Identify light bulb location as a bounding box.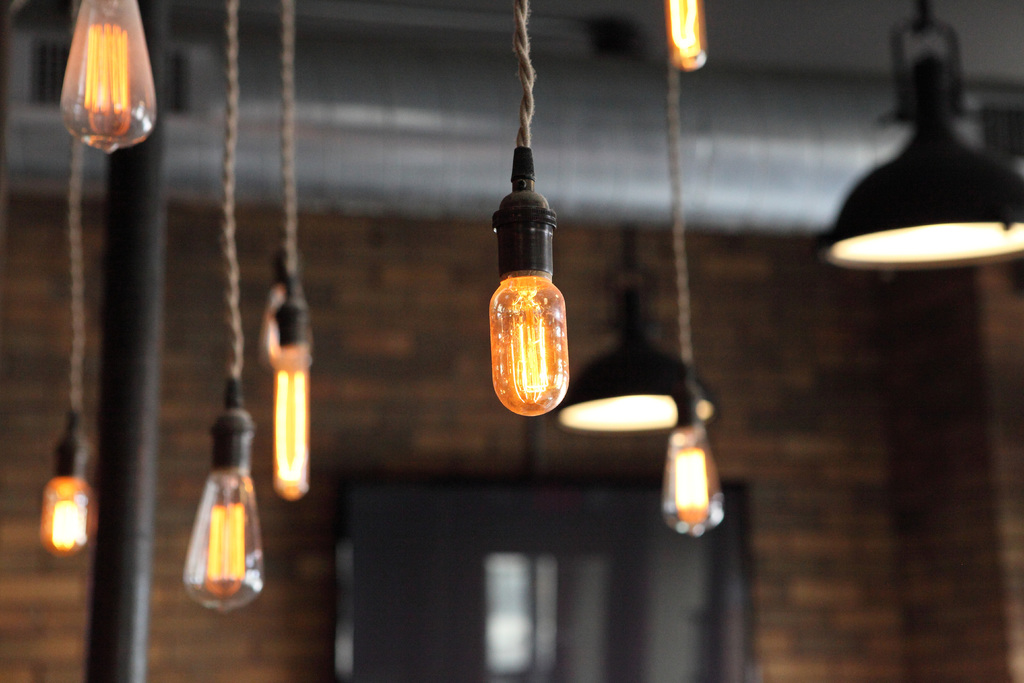
266,249,308,500.
